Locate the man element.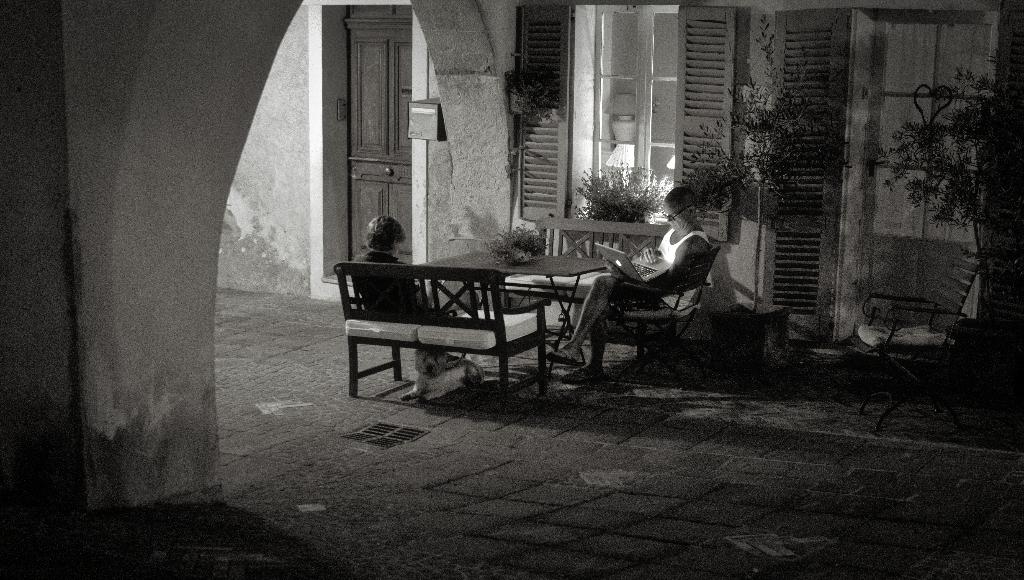
Element bbox: box=[568, 197, 726, 386].
